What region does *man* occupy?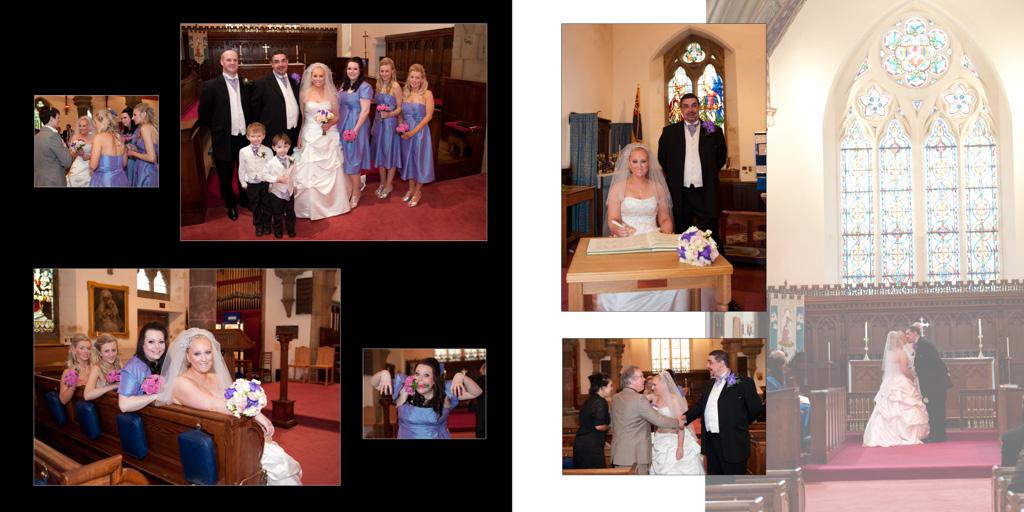
(679,350,767,471).
